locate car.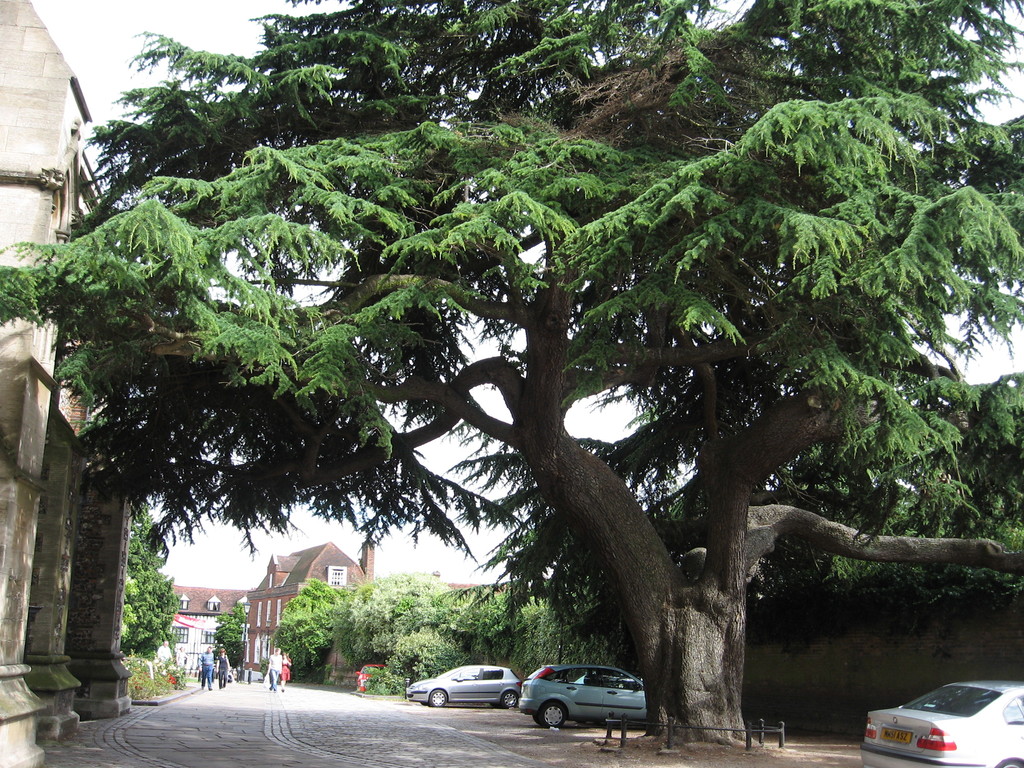
Bounding box: region(515, 657, 652, 732).
